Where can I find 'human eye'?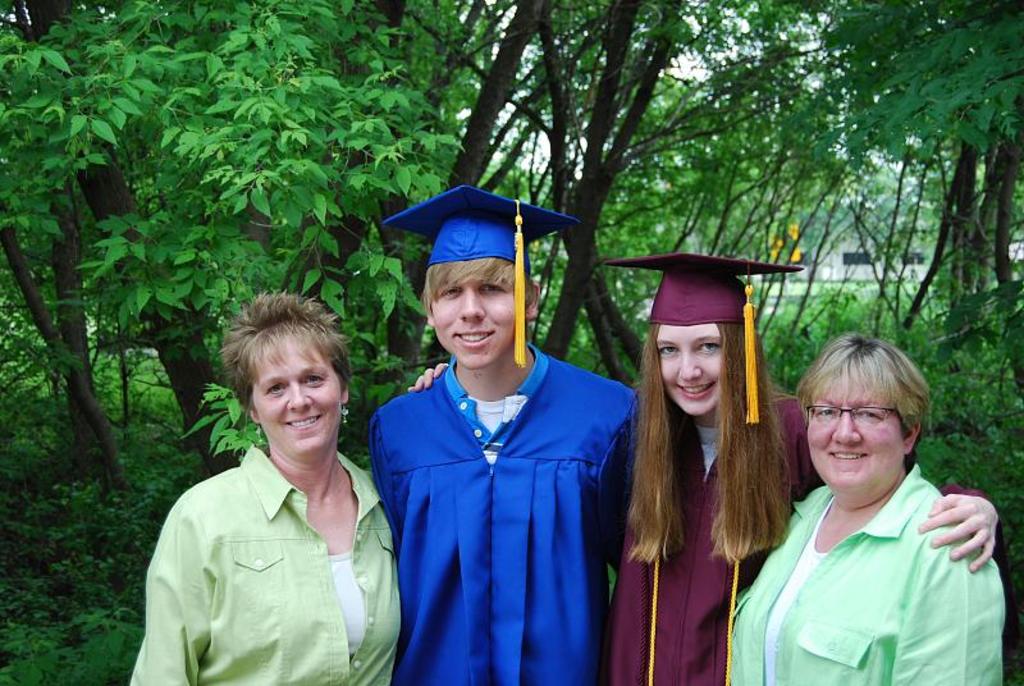
You can find it at bbox=(439, 287, 463, 301).
